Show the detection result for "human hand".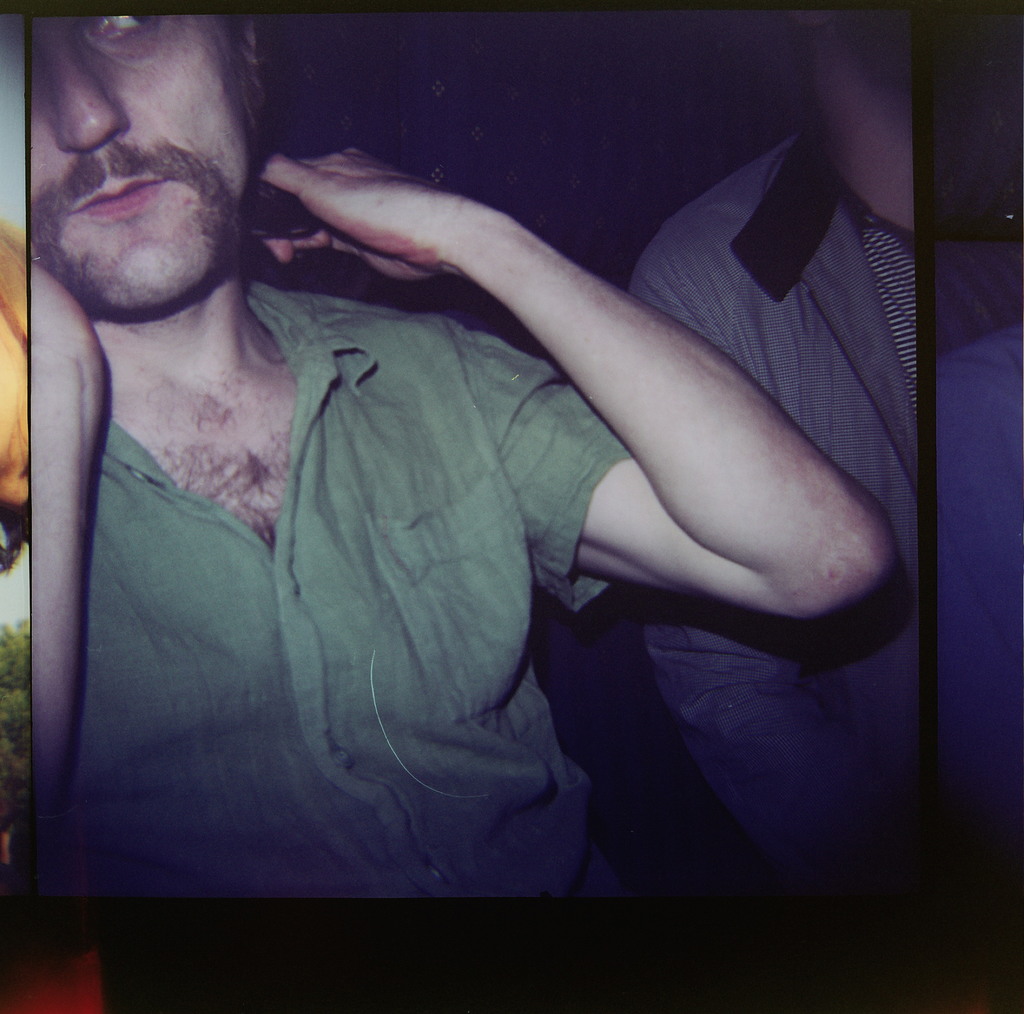
x1=31, y1=261, x2=112, y2=392.
